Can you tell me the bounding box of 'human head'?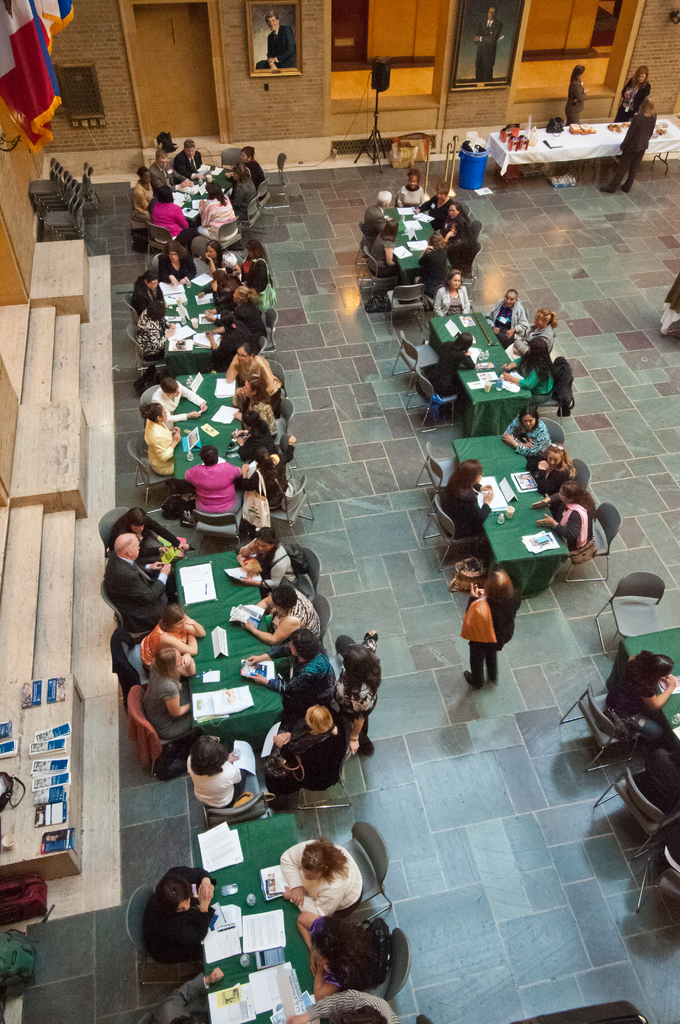
crop(154, 872, 191, 913).
